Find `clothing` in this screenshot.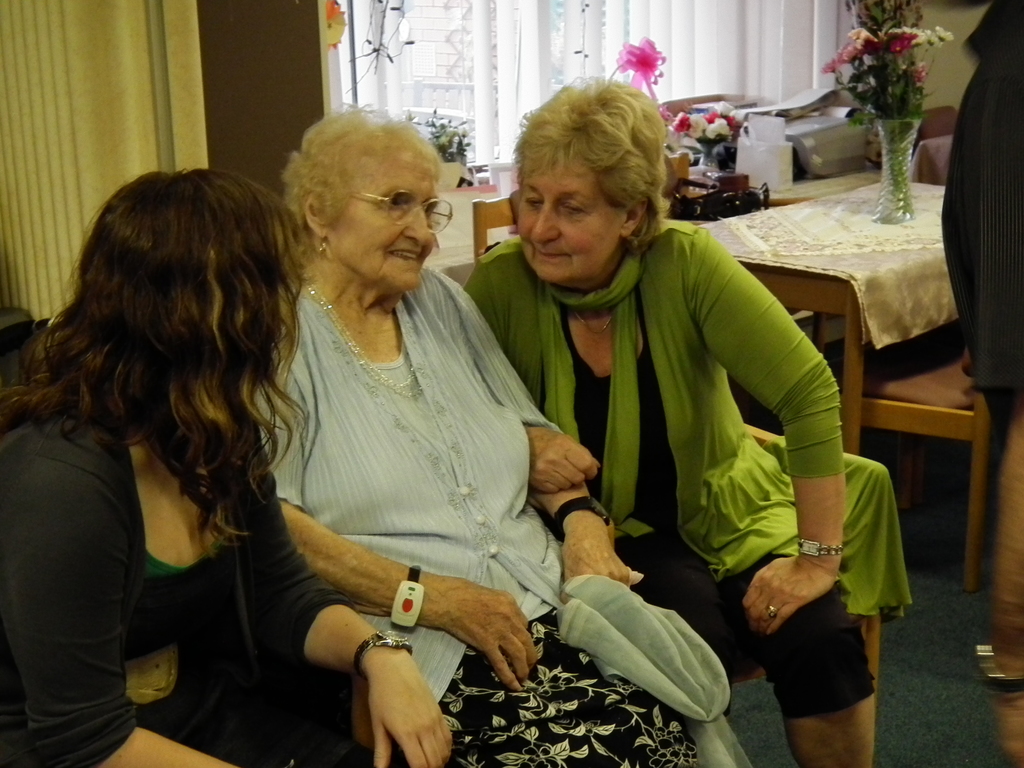
The bounding box for `clothing` is (x1=252, y1=389, x2=734, y2=767).
